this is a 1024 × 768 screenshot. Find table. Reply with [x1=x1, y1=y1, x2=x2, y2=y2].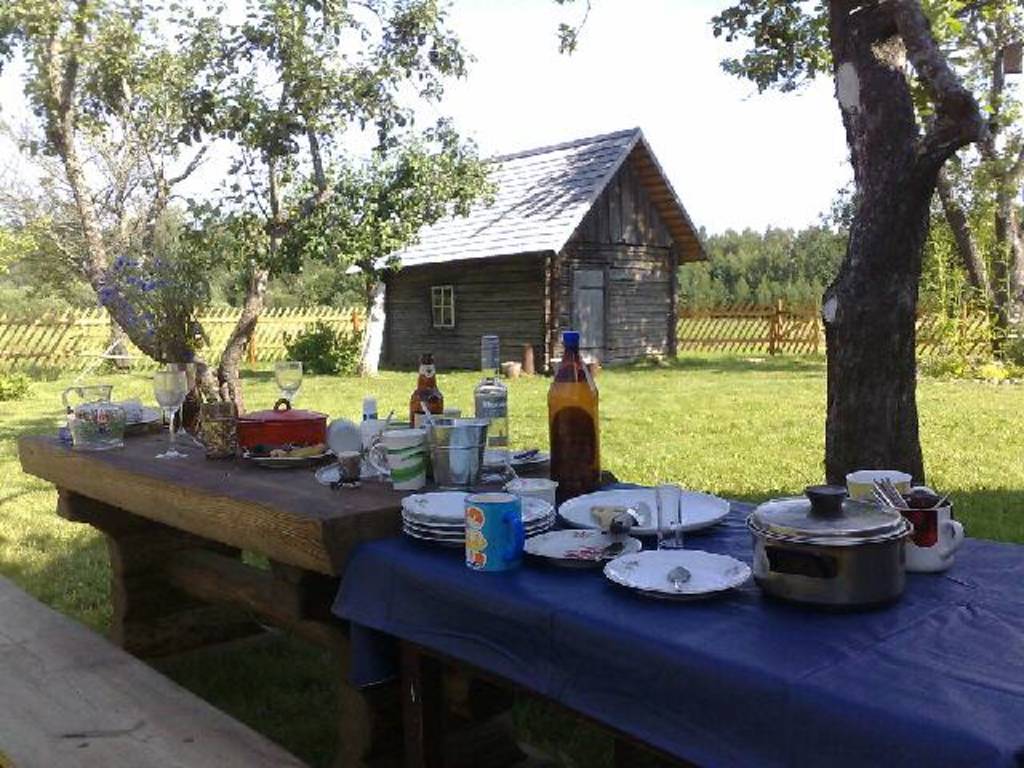
[x1=11, y1=429, x2=562, y2=760].
